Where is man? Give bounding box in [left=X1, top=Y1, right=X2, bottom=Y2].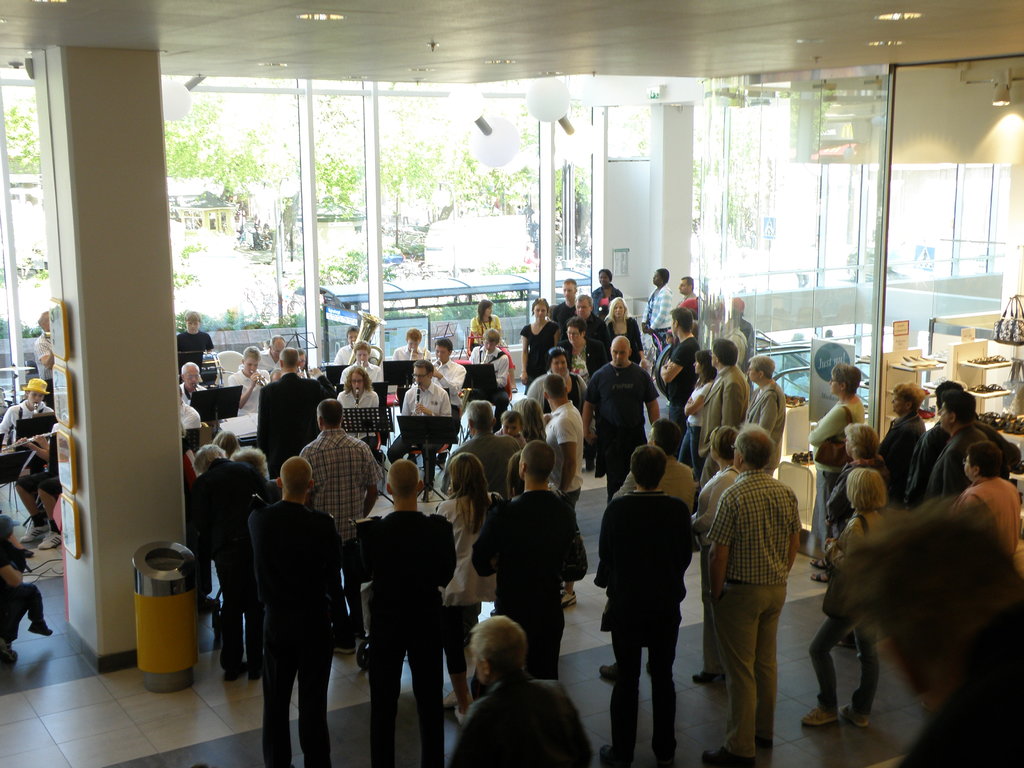
[left=177, top=383, right=201, bottom=433].
